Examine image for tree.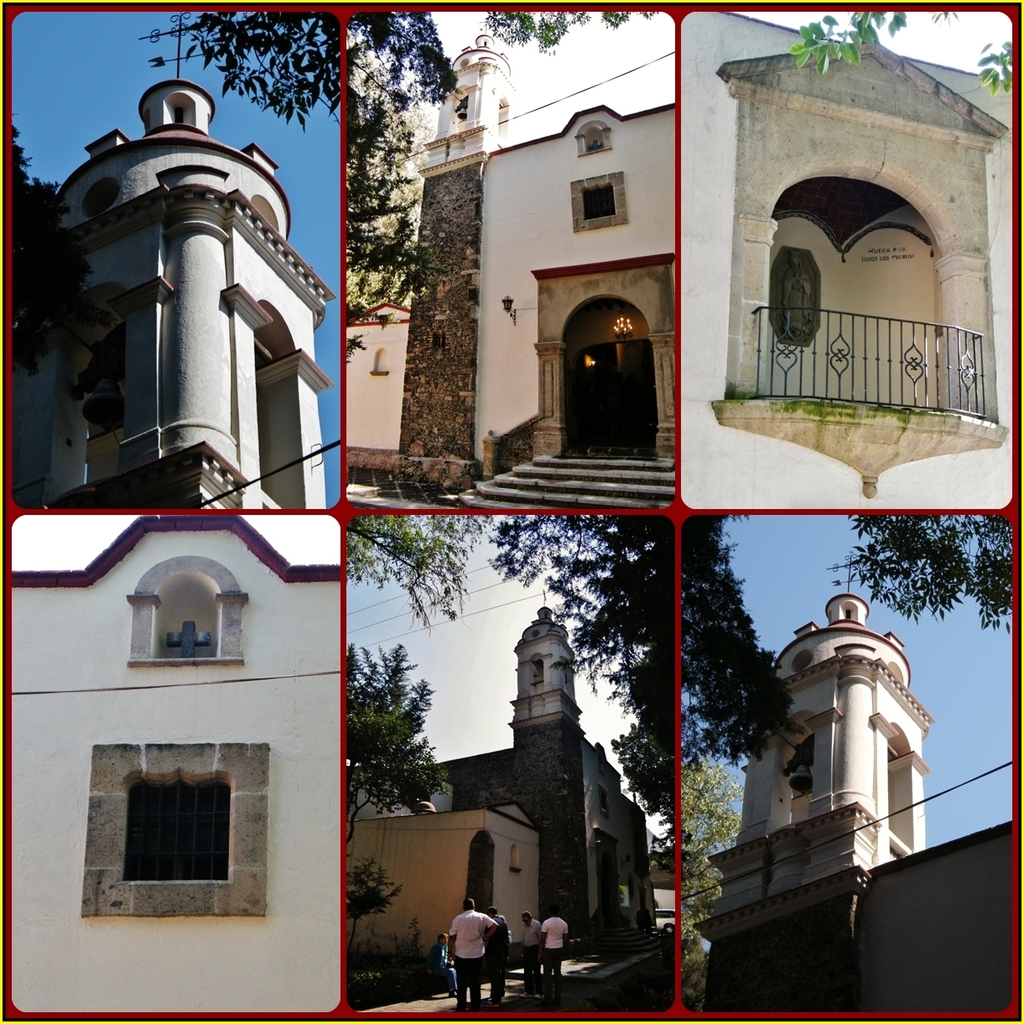
Examination result: locate(790, 11, 1014, 96).
